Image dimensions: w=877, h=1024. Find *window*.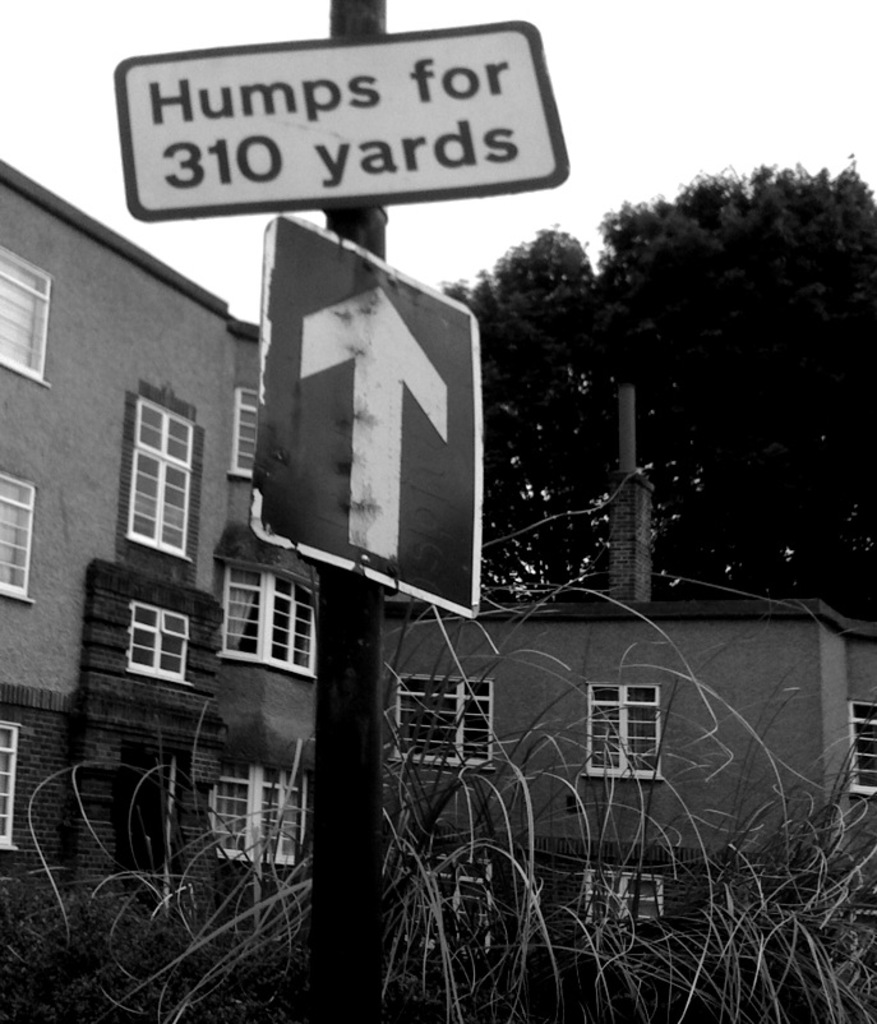
box(126, 598, 195, 689).
